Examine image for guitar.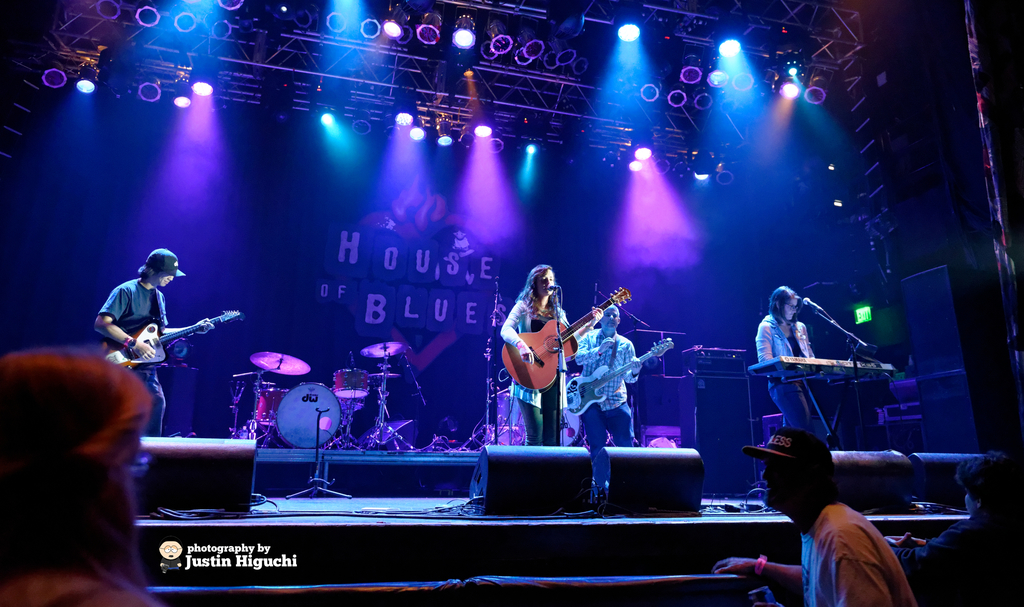
Examination result: left=492, top=296, right=609, bottom=405.
